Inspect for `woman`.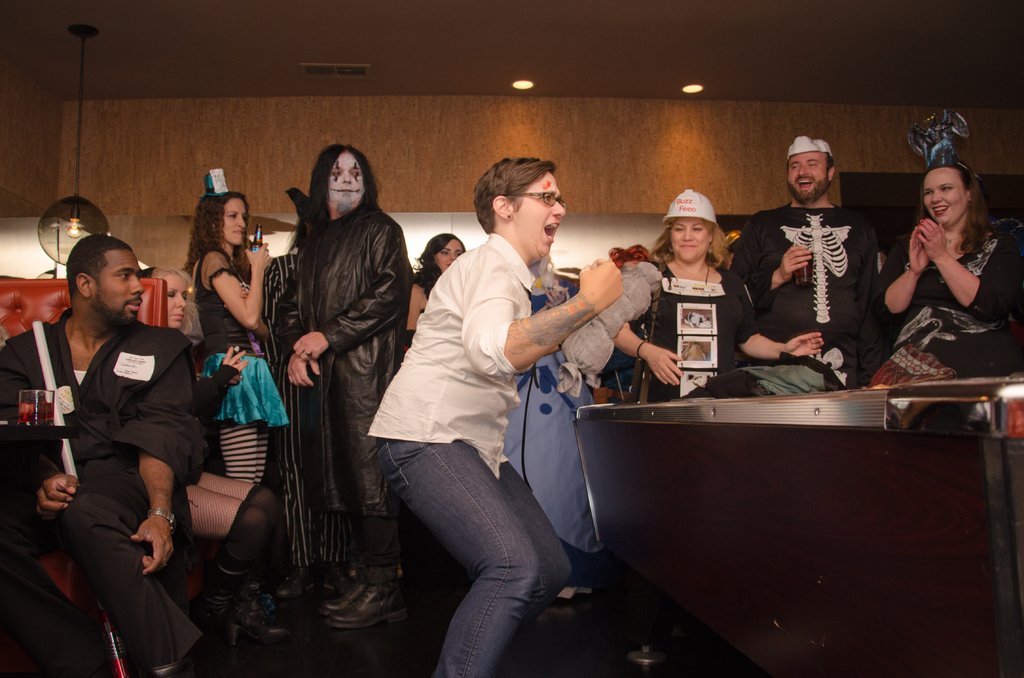
Inspection: 882, 162, 1023, 388.
